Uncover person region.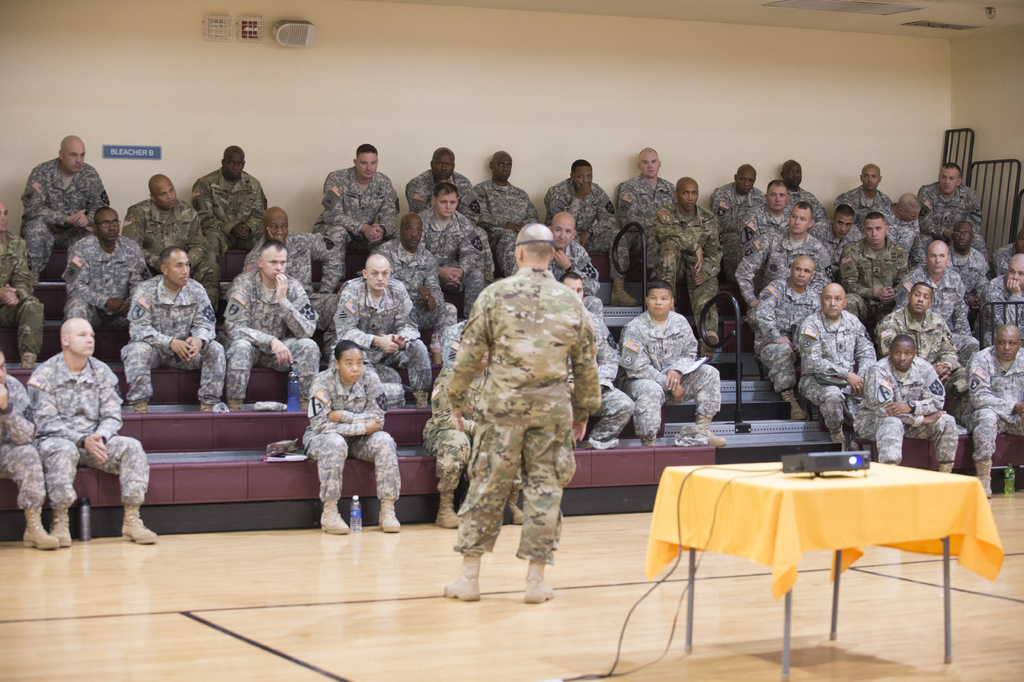
Uncovered: {"x1": 542, "y1": 158, "x2": 642, "y2": 309}.
